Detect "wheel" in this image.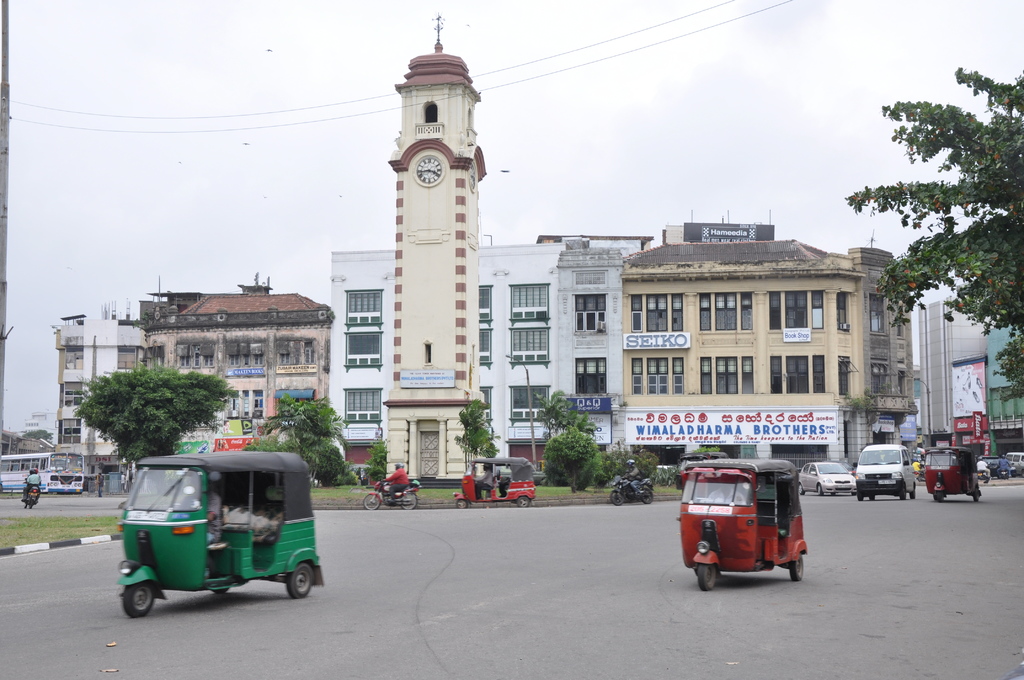
Detection: {"x1": 700, "y1": 562, "x2": 717, "y2": 592}.
